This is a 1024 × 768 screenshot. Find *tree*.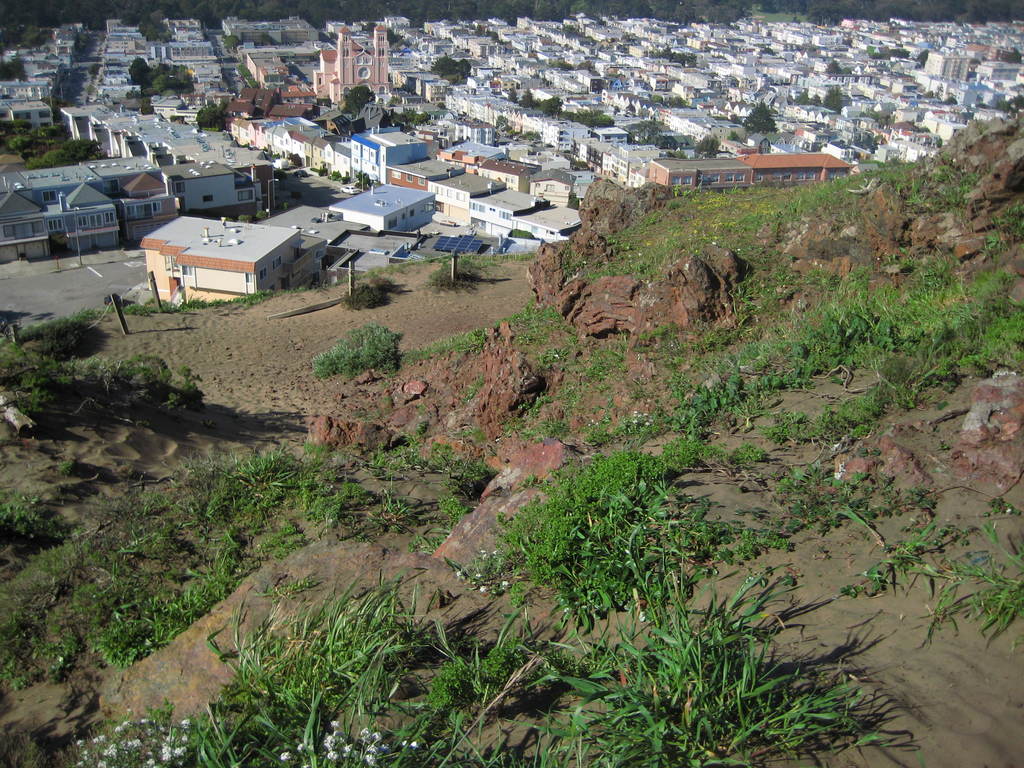
Bounding box: <bbox>694, 132, 719, 157</bbox>.
